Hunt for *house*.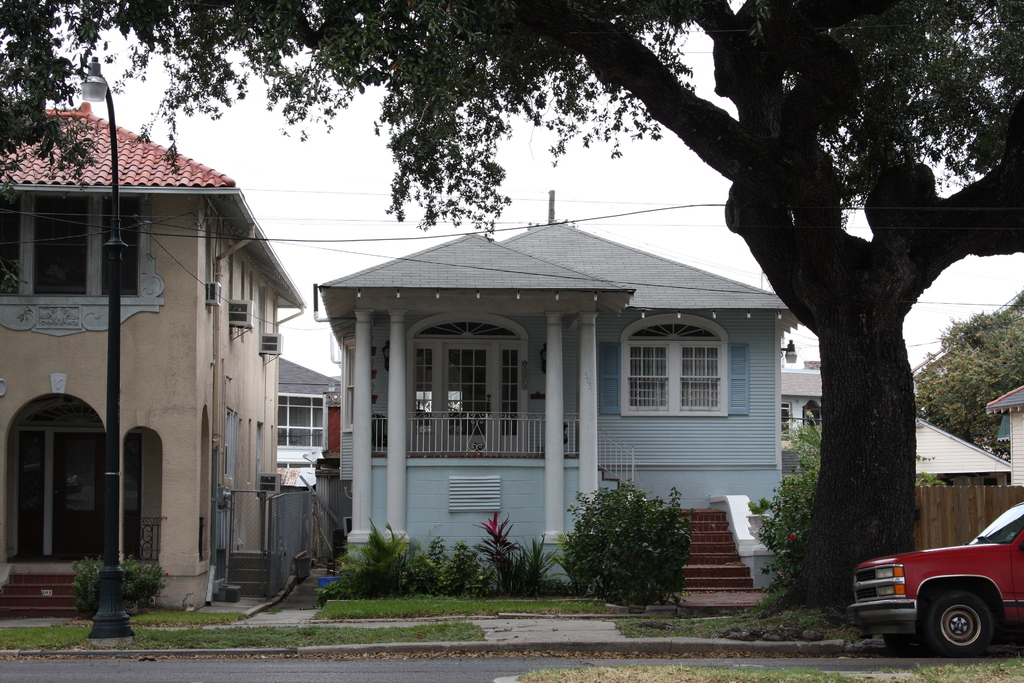
Hunted down at (778, 365, 829, 474).
